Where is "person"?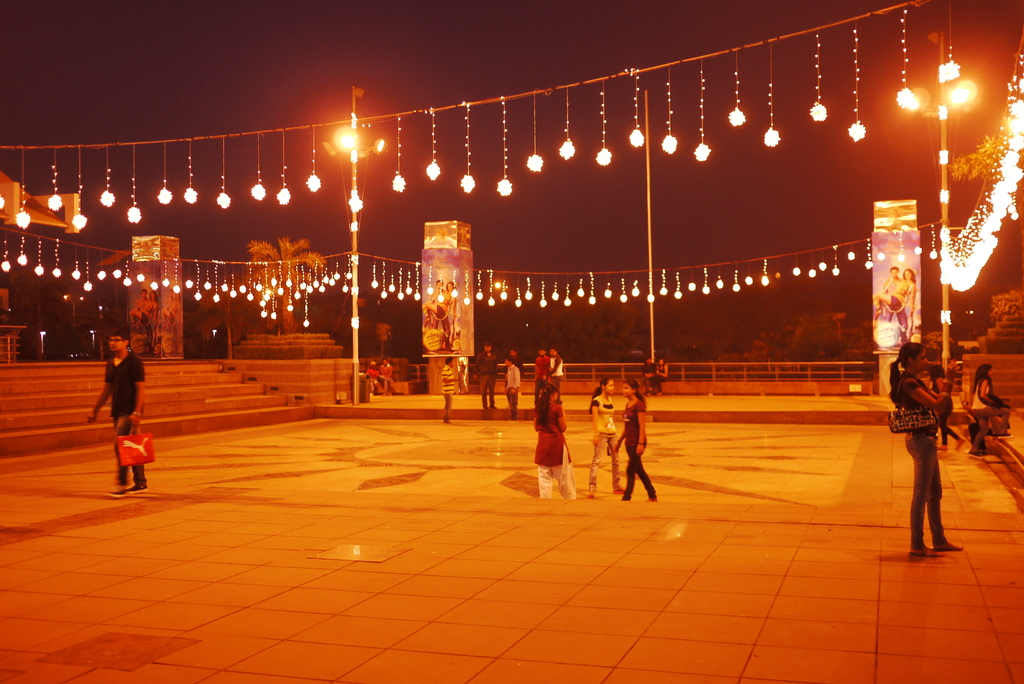
{"left": 641, "top": 357, "right": 659, "bottom": 395}.
